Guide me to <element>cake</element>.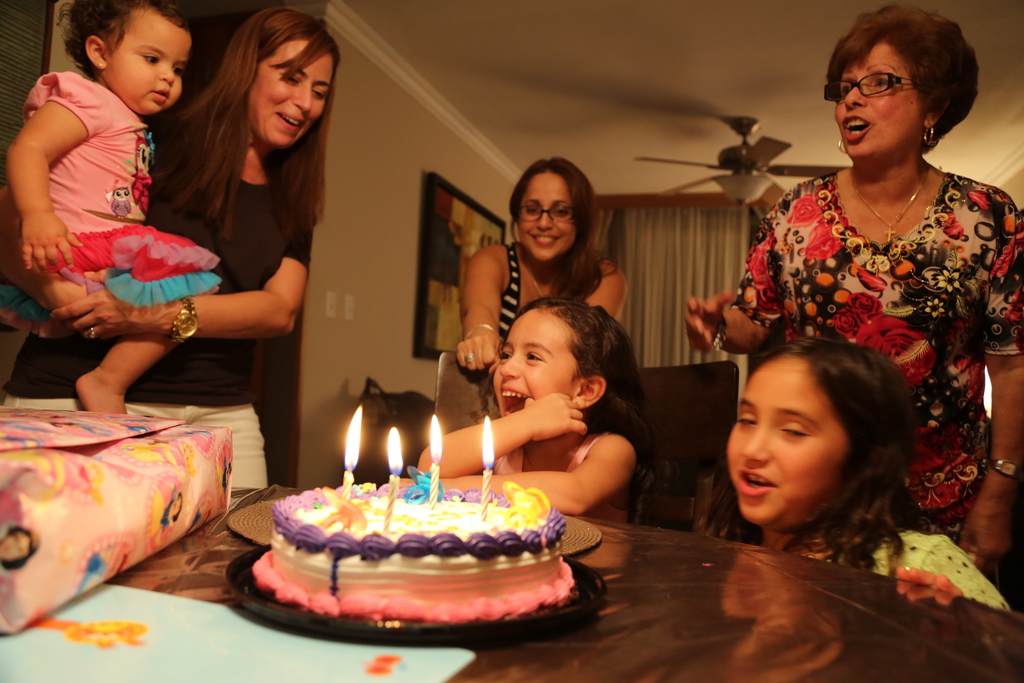
Guidance: <box>249,483,576,622</box>.
